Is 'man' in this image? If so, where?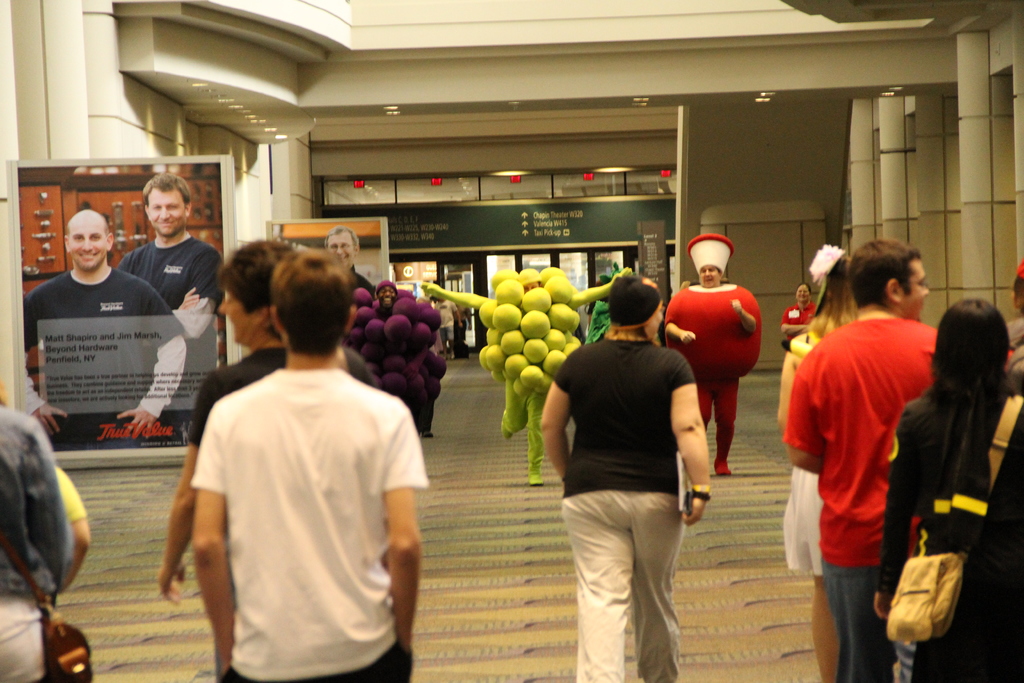
Yes, at bbox=(315, 220, 390, 309).
